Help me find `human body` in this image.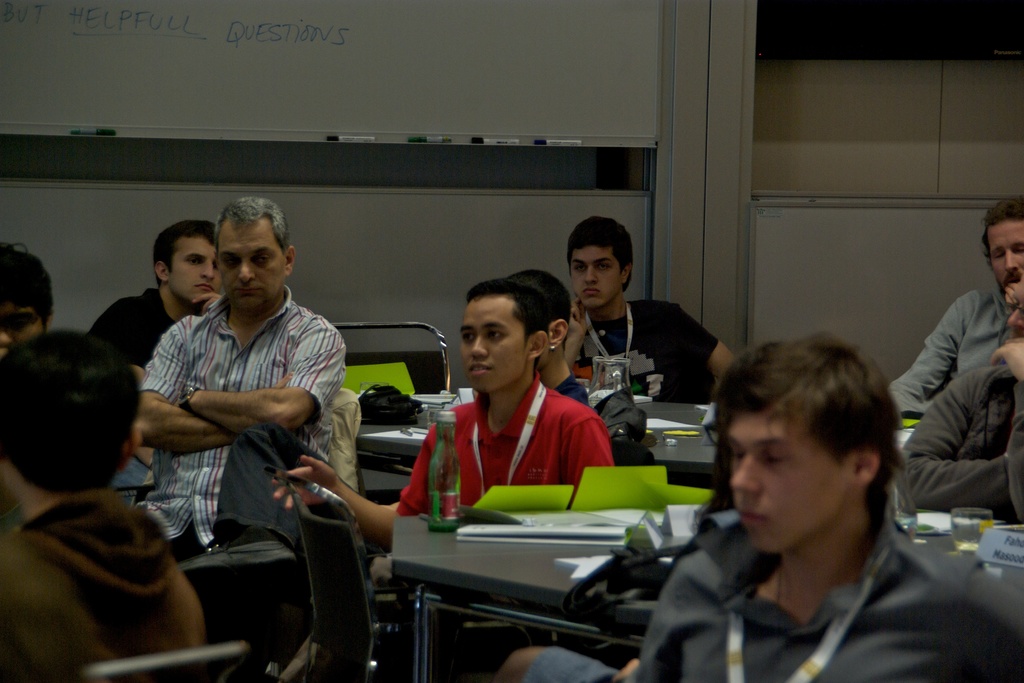
Found it: left=871, top=190, right=1023, bottom=409.
